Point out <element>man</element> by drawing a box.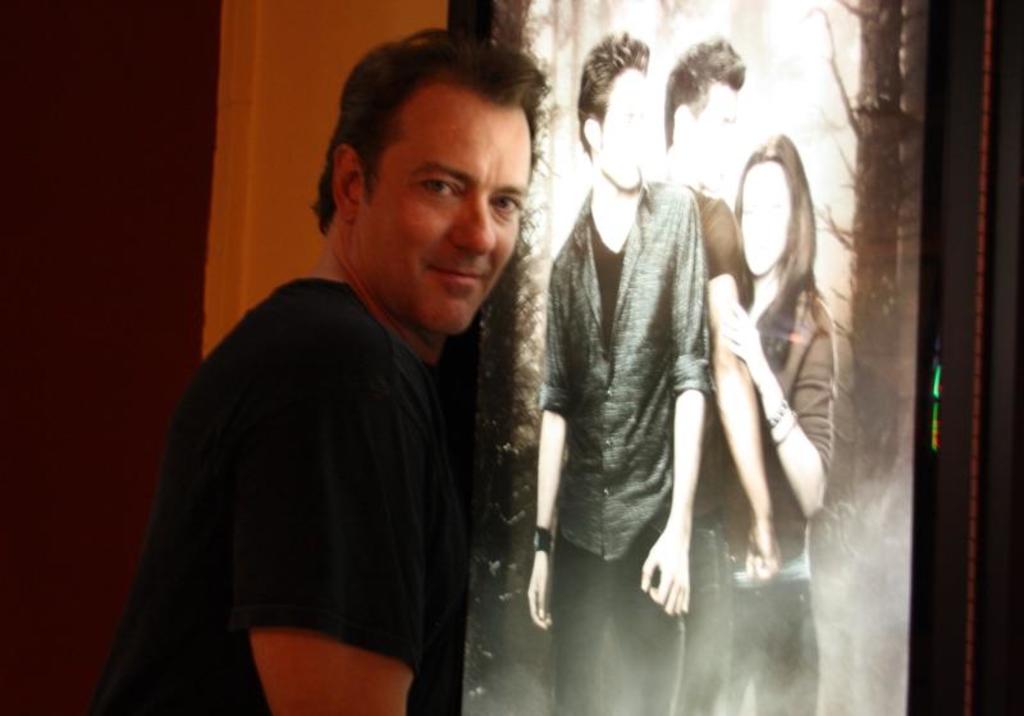
x1=648, y1=31, x2=788, y2=715.
